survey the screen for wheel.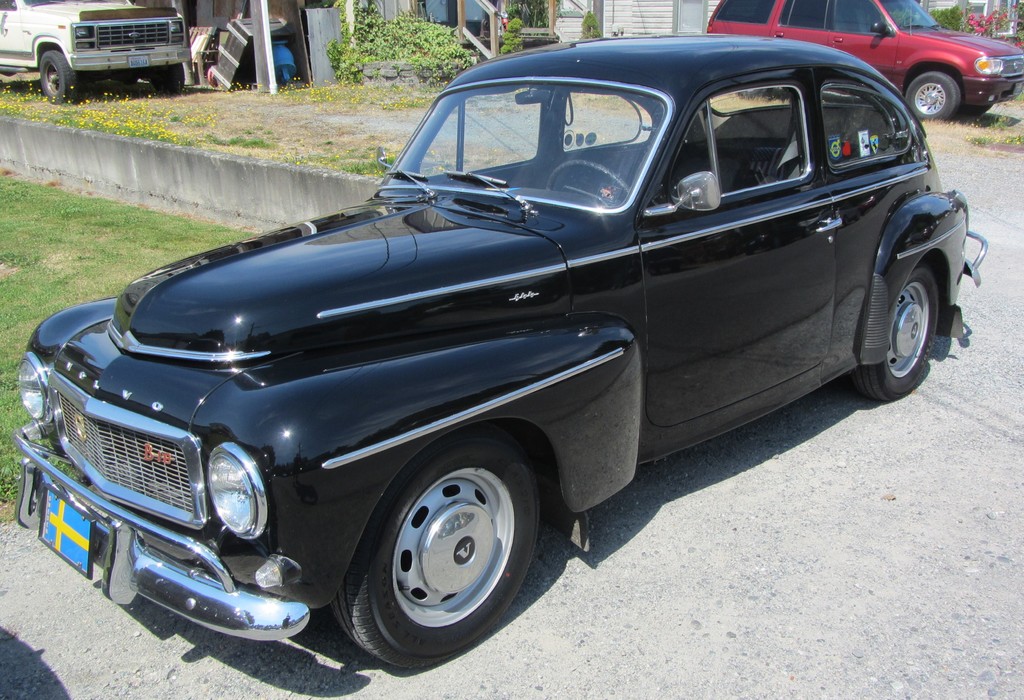
Survey found: (38, 51, 79, 103).
